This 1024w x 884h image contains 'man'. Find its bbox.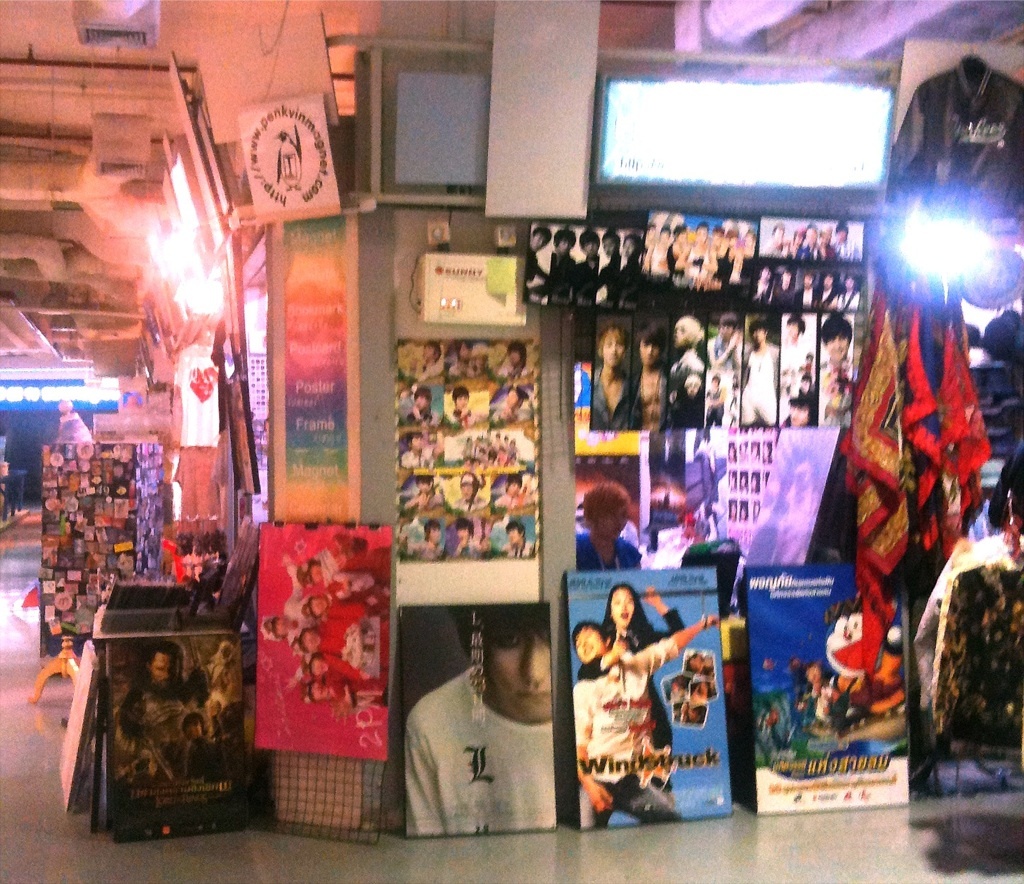
left=637, top=323, right=669, bottom=420.
